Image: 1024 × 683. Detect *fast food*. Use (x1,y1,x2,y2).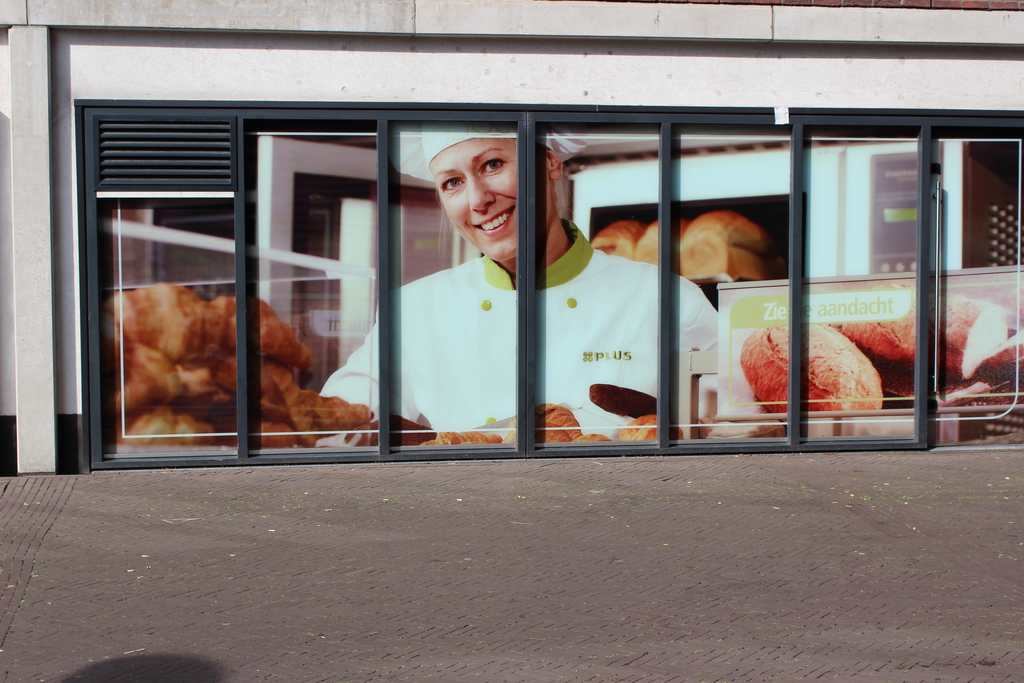
(589,208,649,267).
